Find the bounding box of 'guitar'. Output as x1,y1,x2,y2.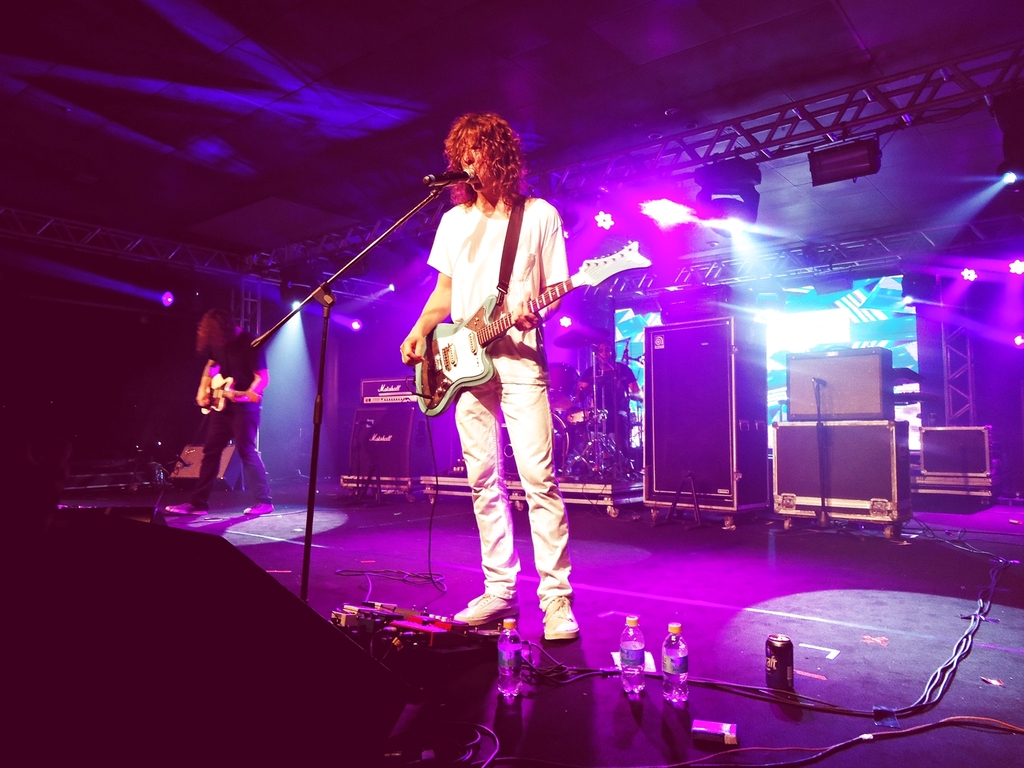
384,232,661,419.
